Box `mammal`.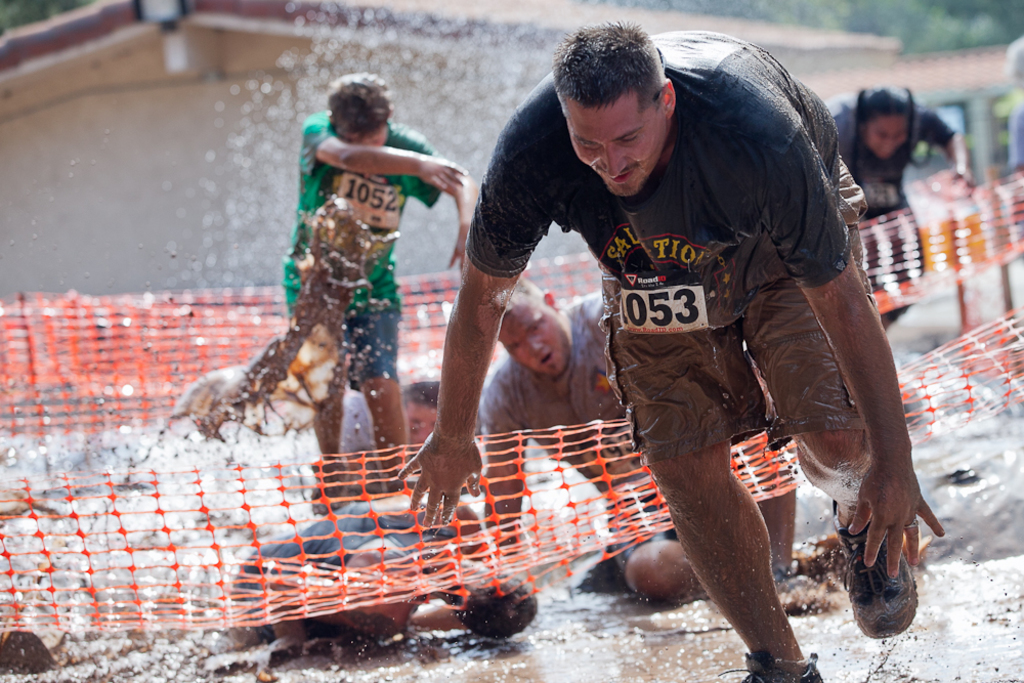
<box>408,376,458,447</box>.
